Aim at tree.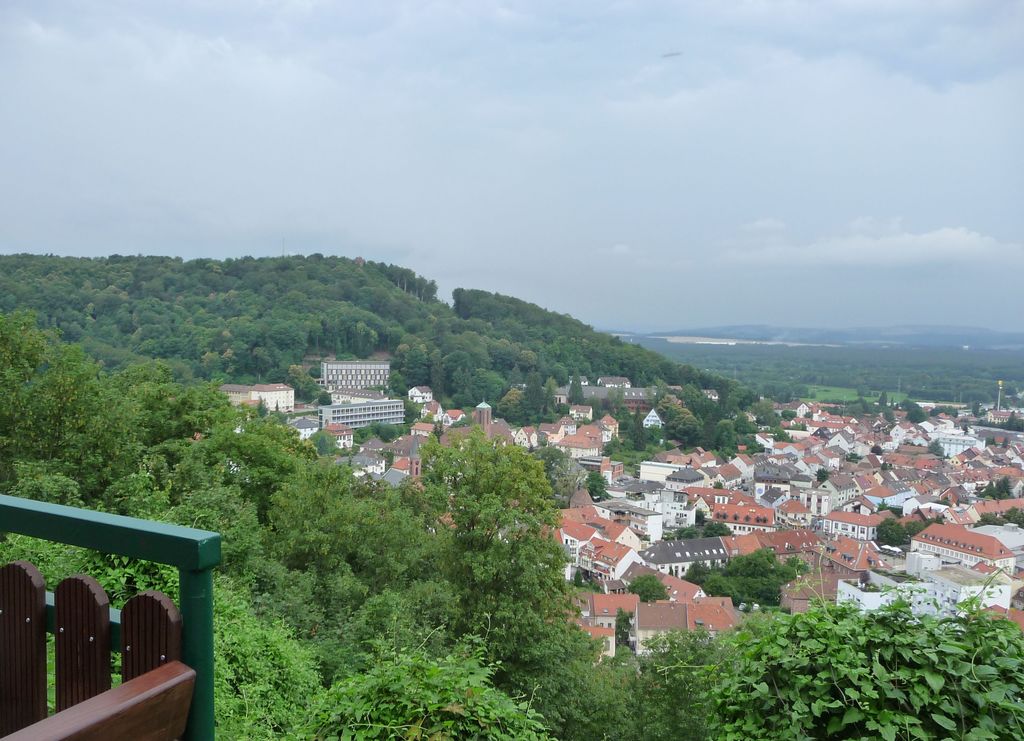
Aimed at 608/383/637/432.
